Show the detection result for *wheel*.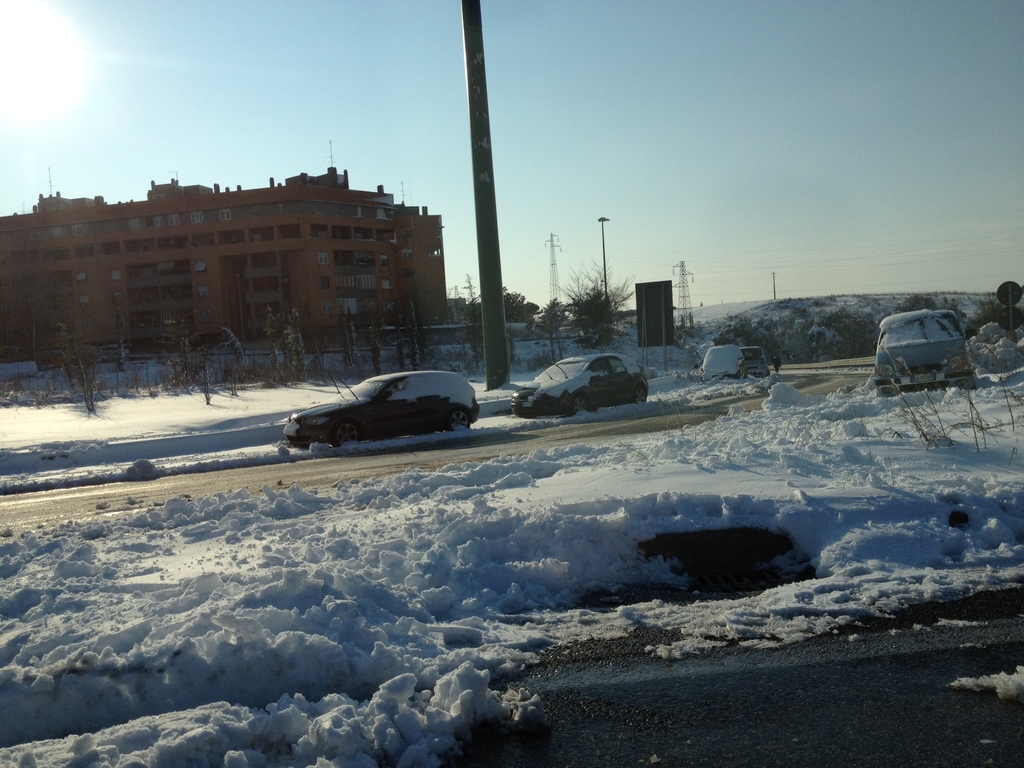
bbox=(568, 392, 595, 415).
